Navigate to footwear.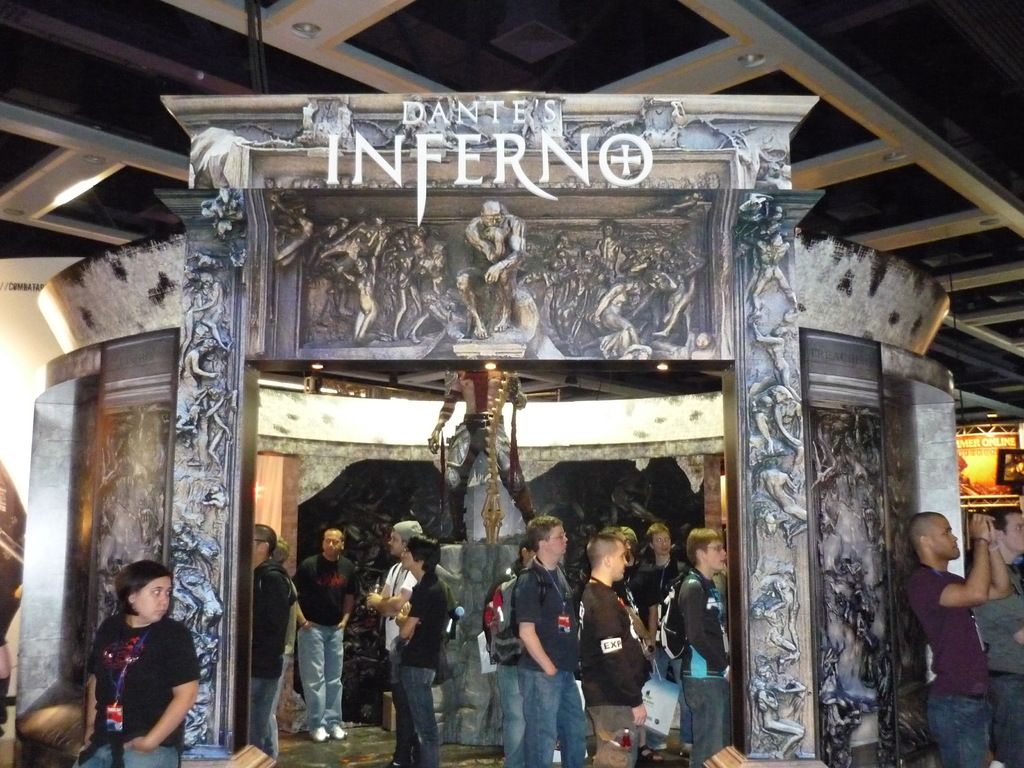
Navigation target: (332,723,348,739).
